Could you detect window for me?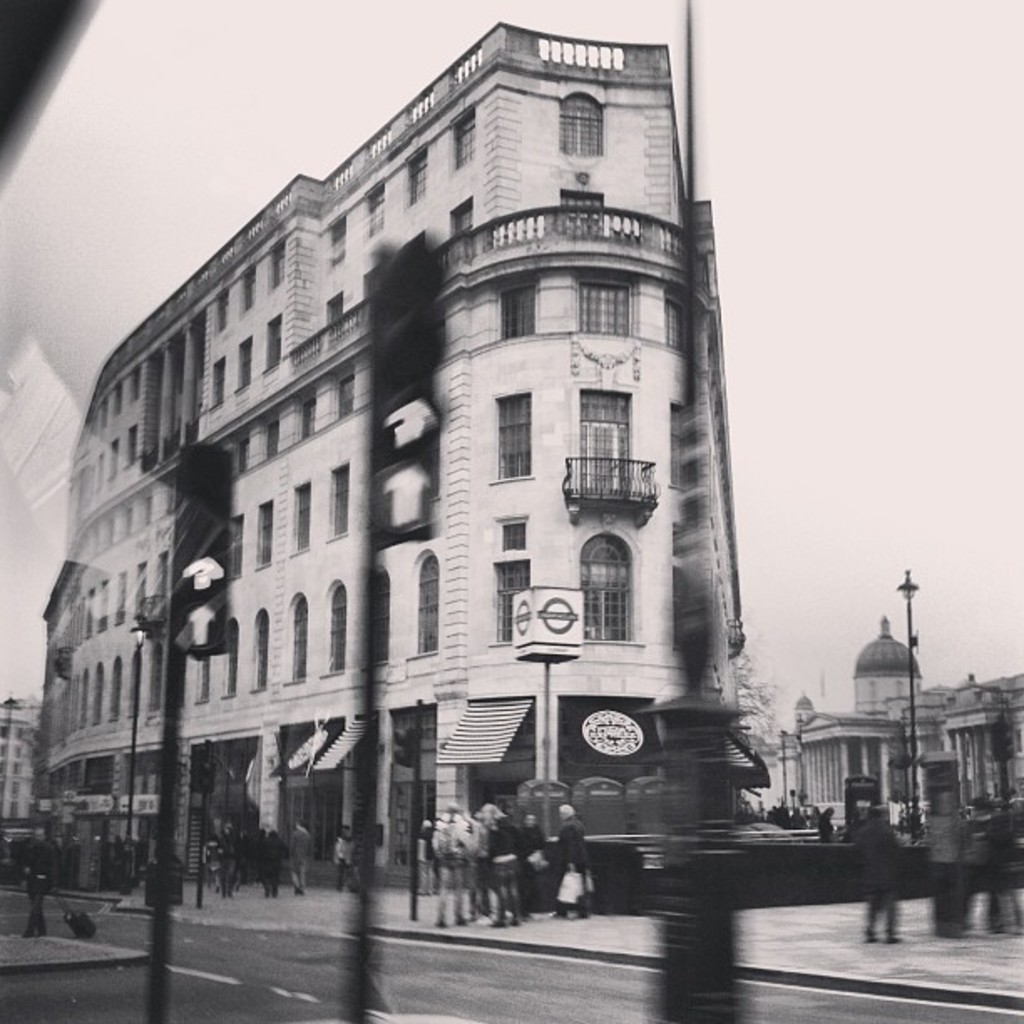
Detection result: x1=328, y1=221, x2=353, y2=261.
